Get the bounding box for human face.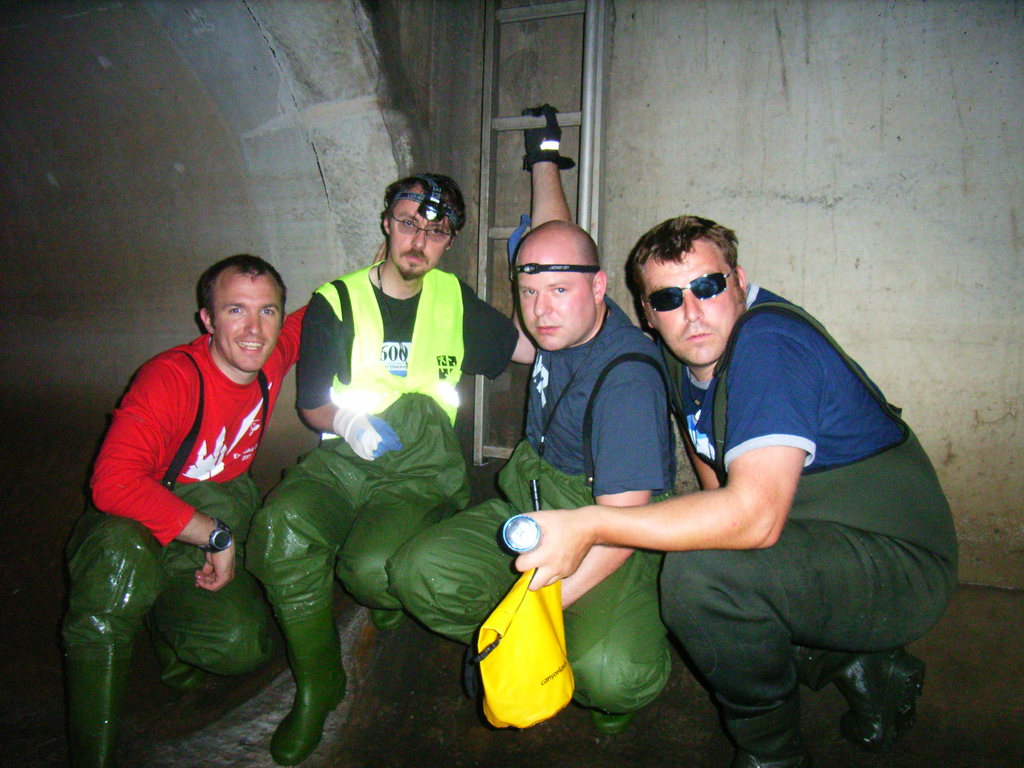
{"x1": 214, "y1": 273, "x2": 287, "y2": 373}.
